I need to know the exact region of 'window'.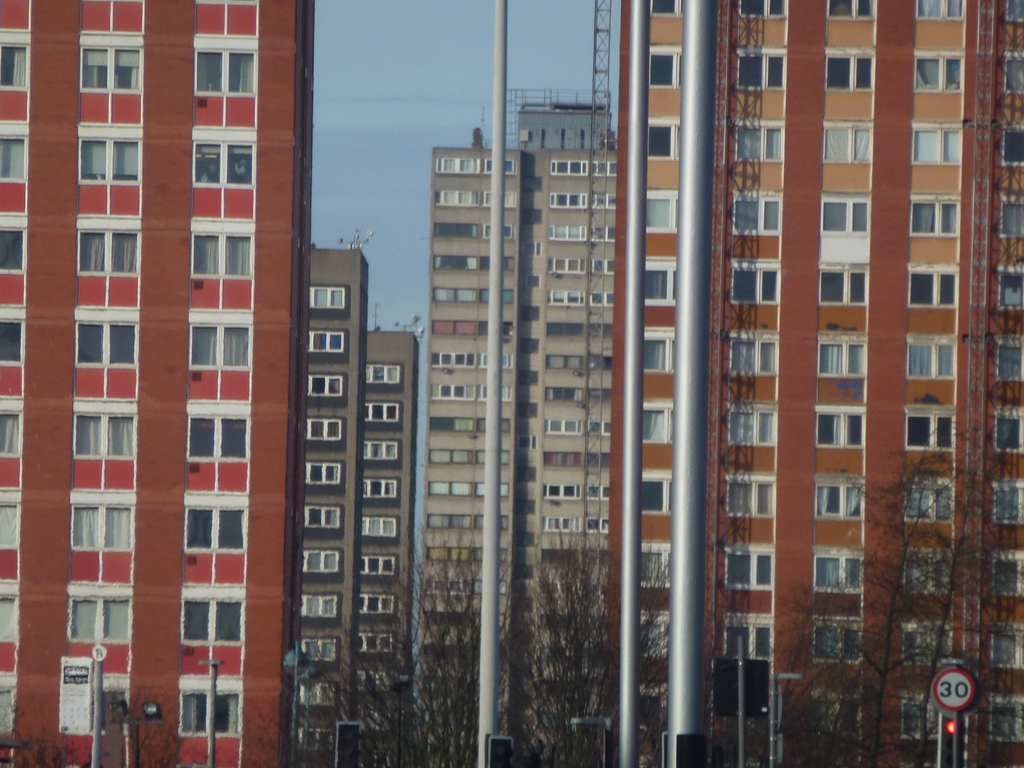
Region: 194,50,255,97.
